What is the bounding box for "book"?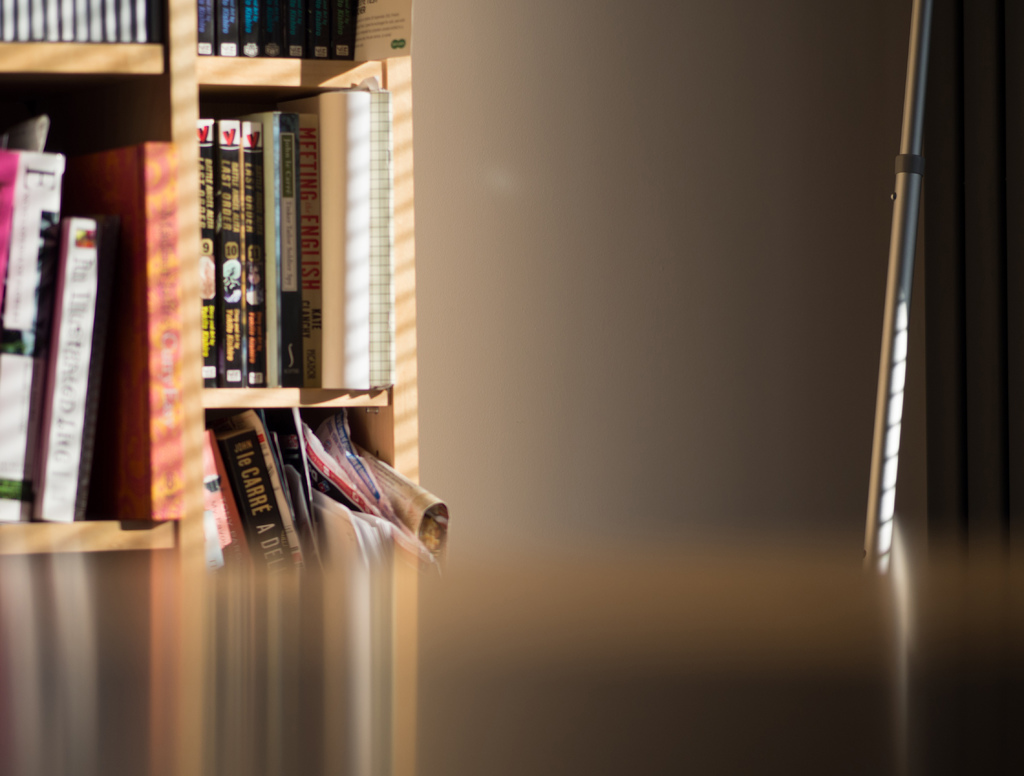
[194, 119, 219, 385].
